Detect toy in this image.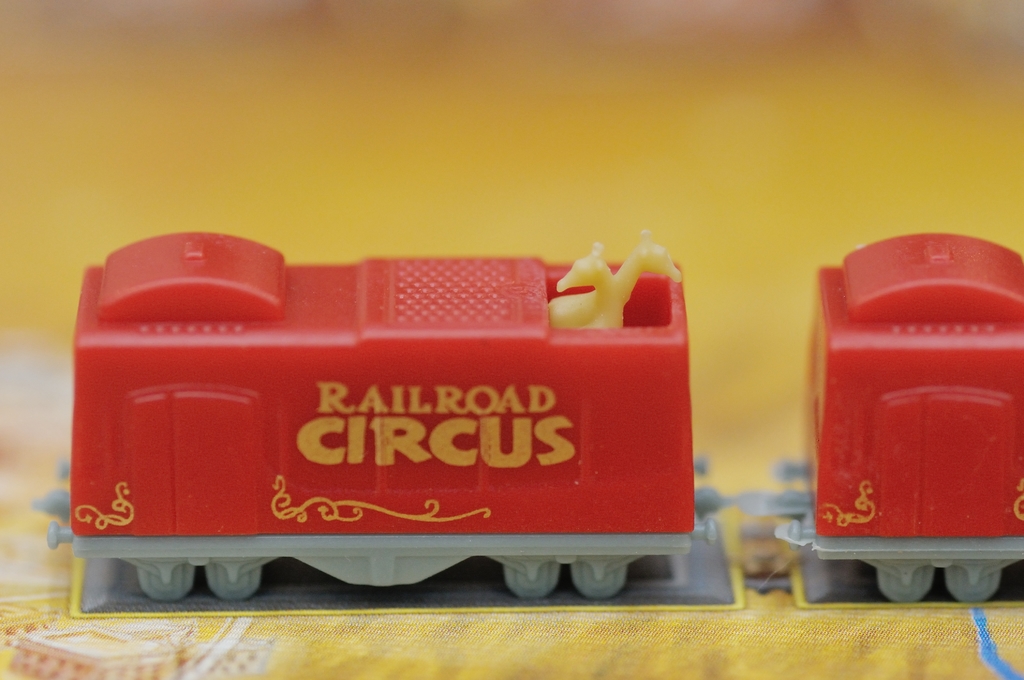
Detection: detection(40, 251, 713, 601).
